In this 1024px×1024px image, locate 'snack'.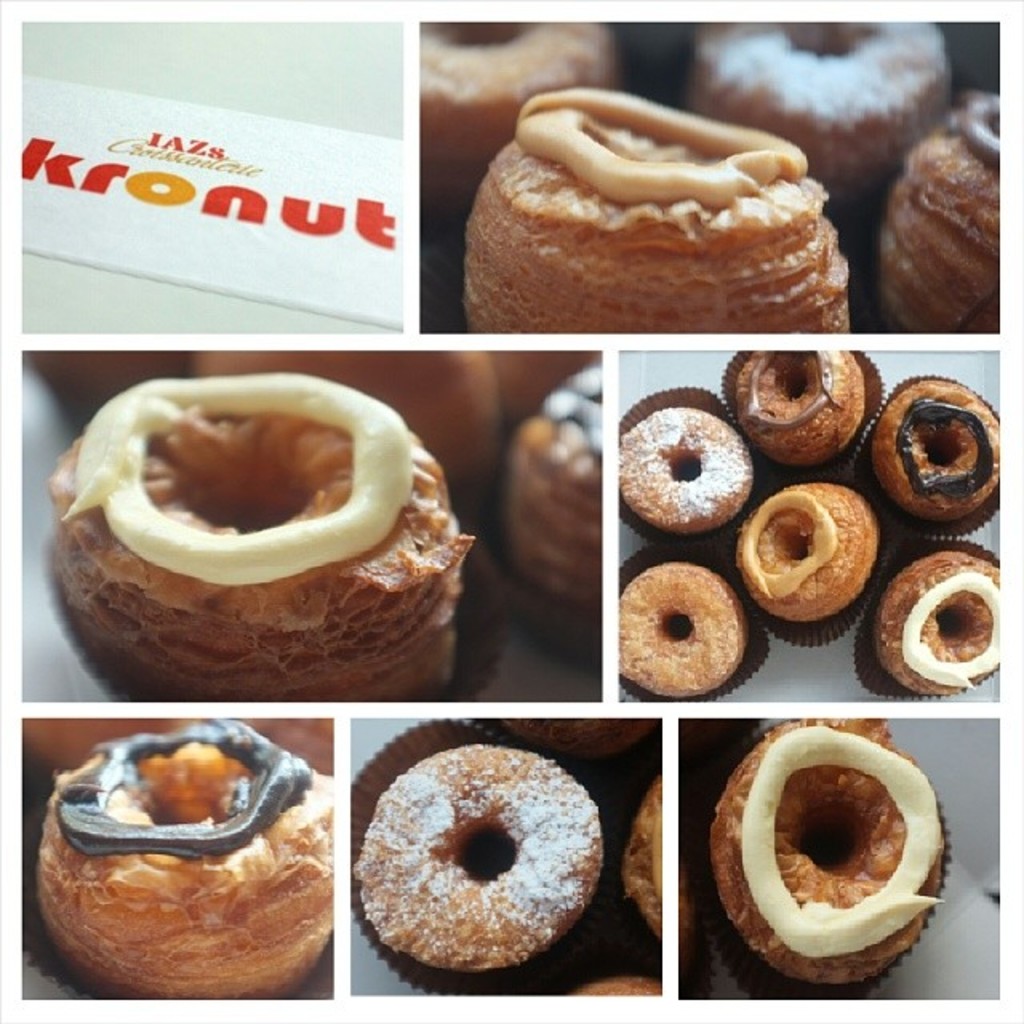
Bounding box: x1=626, y1=787, x2=661, y2=938.
